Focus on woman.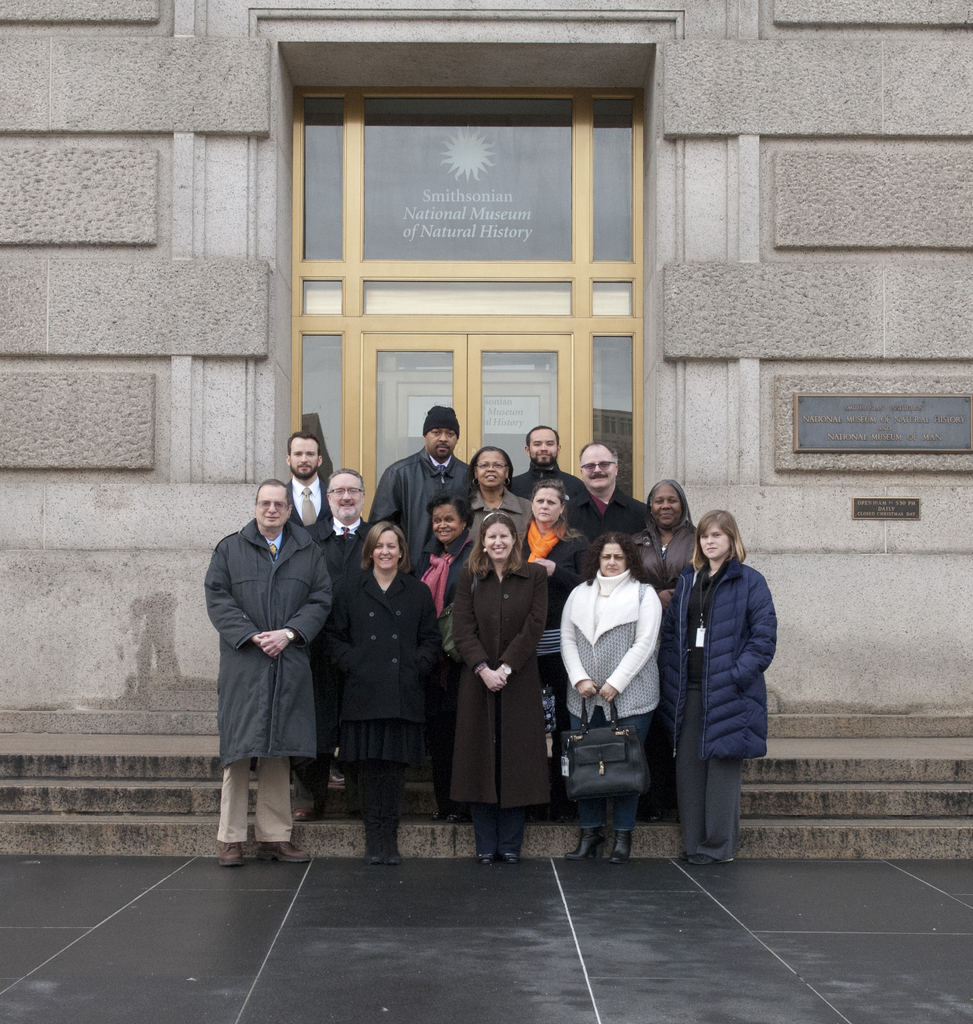
Focused at x1=455, y1=511, x2=559, y2=884.
